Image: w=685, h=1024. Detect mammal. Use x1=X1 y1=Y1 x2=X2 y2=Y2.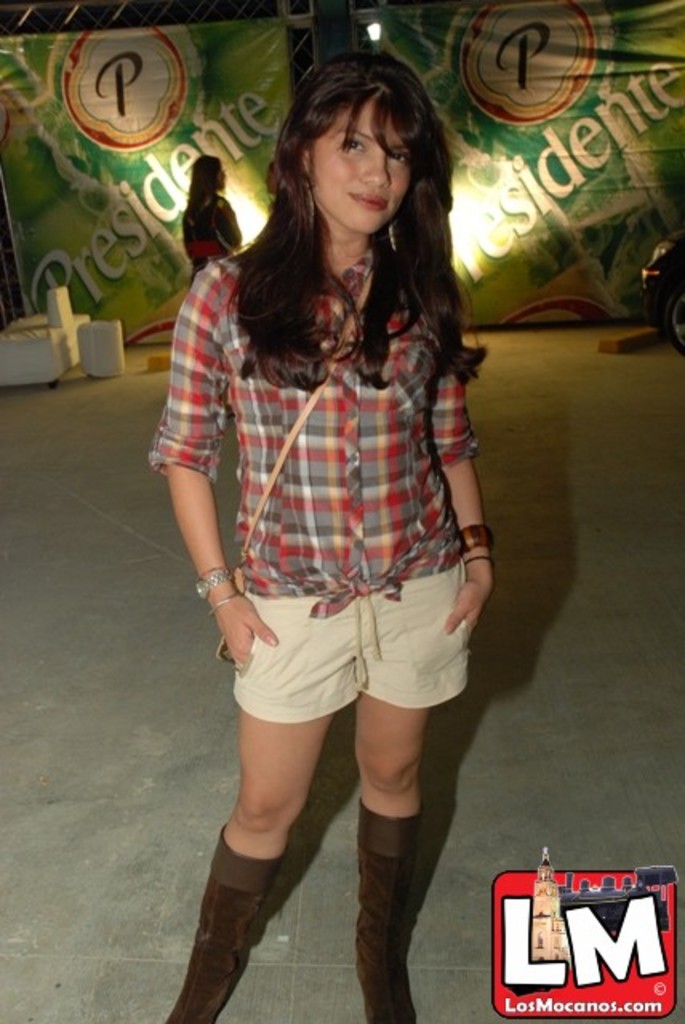
x1=142 y1=48 x2=493 y2=1022.
